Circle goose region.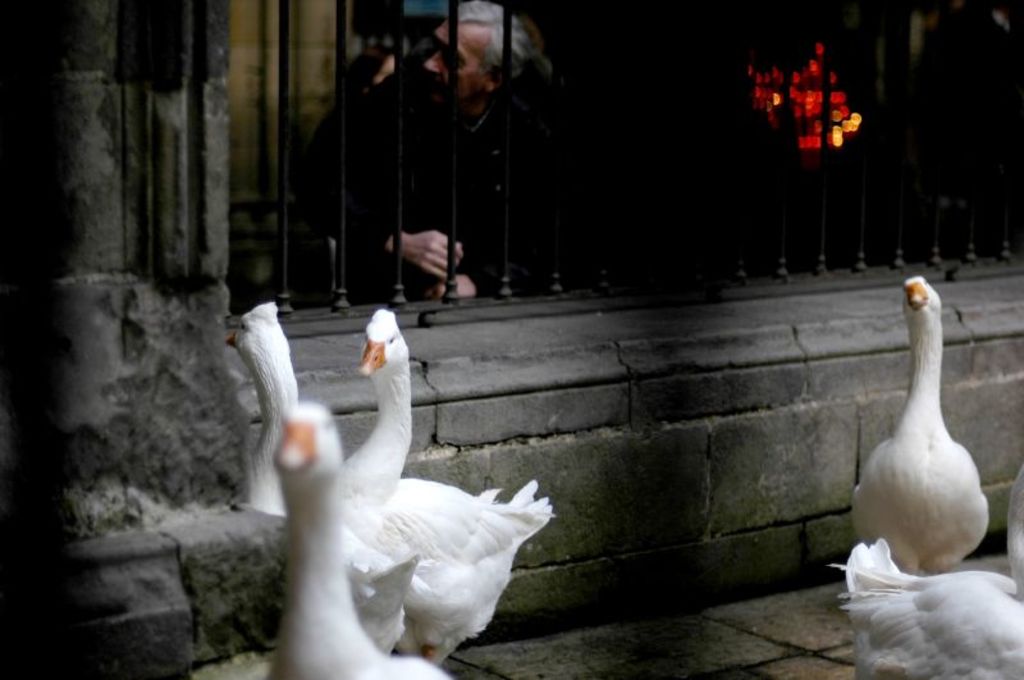
Region: [x1=824, y1=539, x2=1023, y2=679].
